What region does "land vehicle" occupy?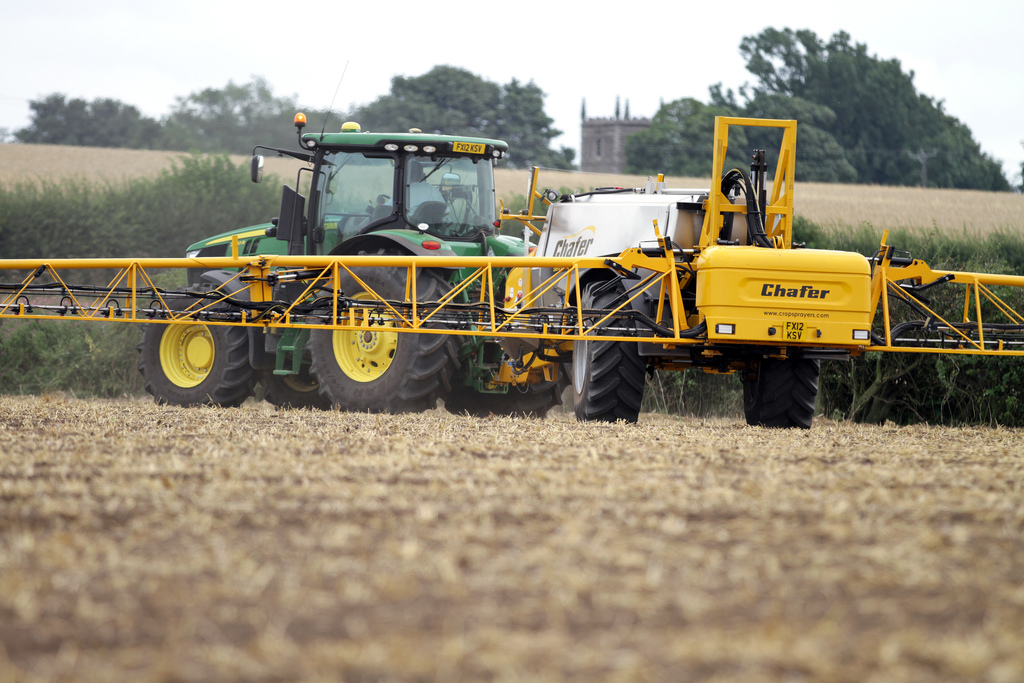
136, 118, 582, 424.
